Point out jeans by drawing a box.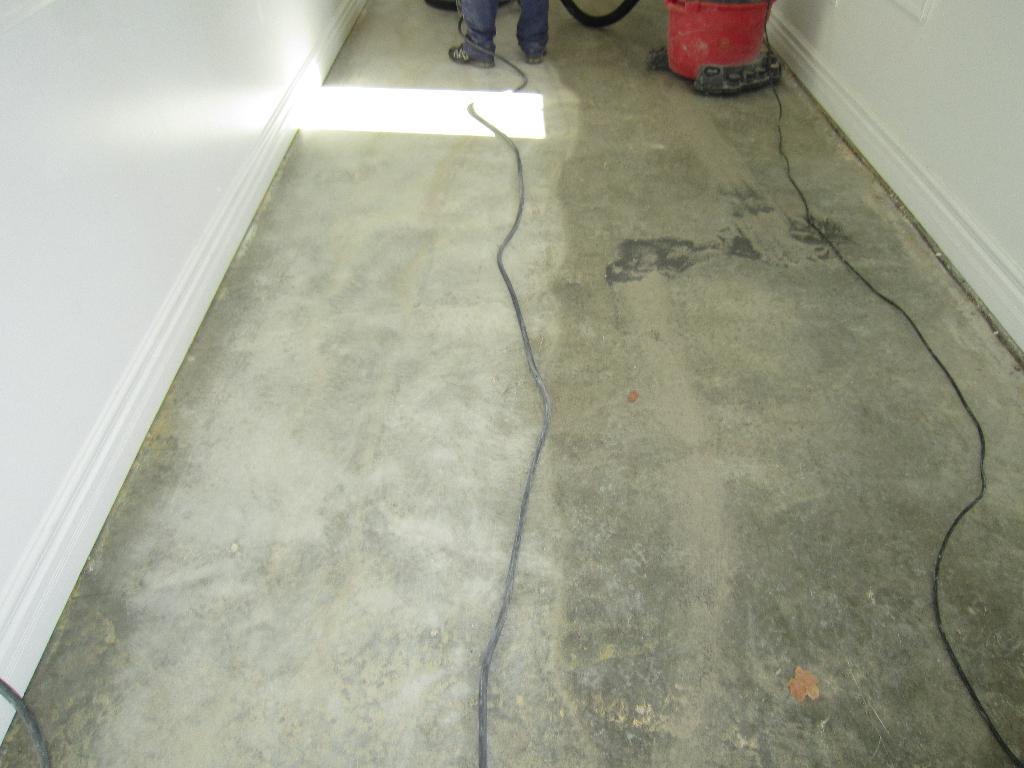
locate(454, 0, 548, 58).
